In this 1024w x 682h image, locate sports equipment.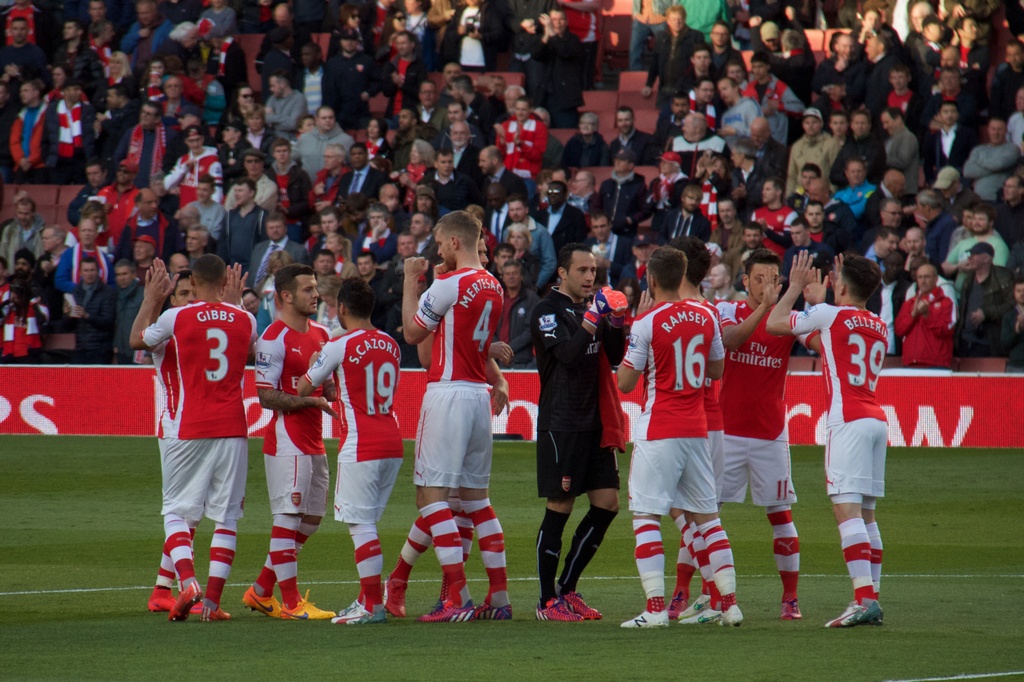
Bounding box: x1=540 y1=593 x2=580 y2=622.
